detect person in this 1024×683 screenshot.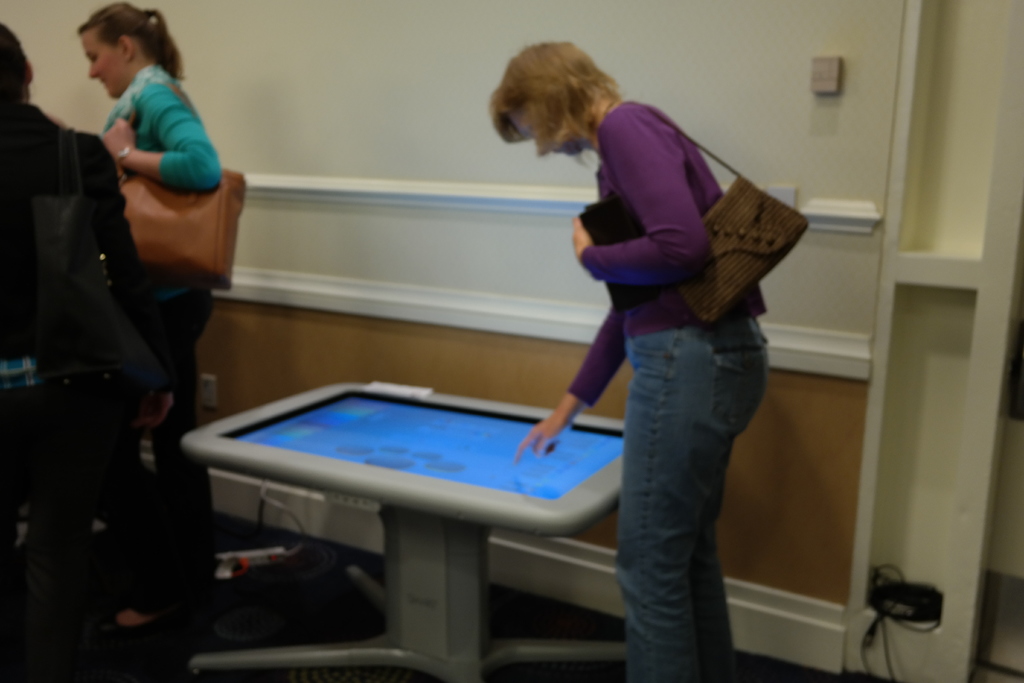
Detection: pyautogui.locateOnScreen(75, 2, 221, 632).
